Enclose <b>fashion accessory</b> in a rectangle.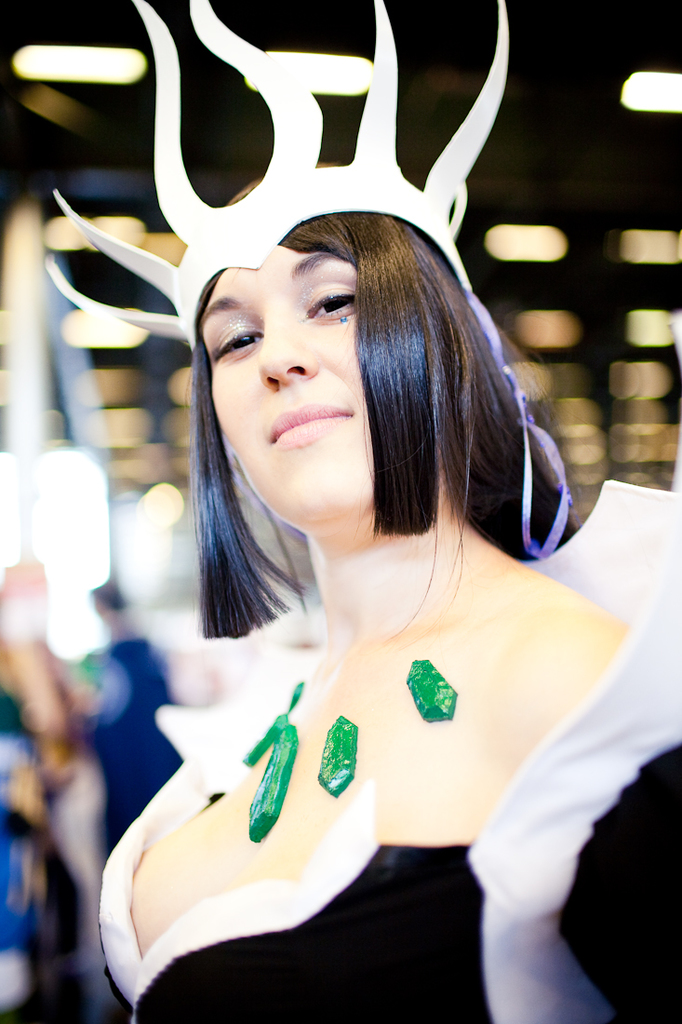
242 707 288 763.
